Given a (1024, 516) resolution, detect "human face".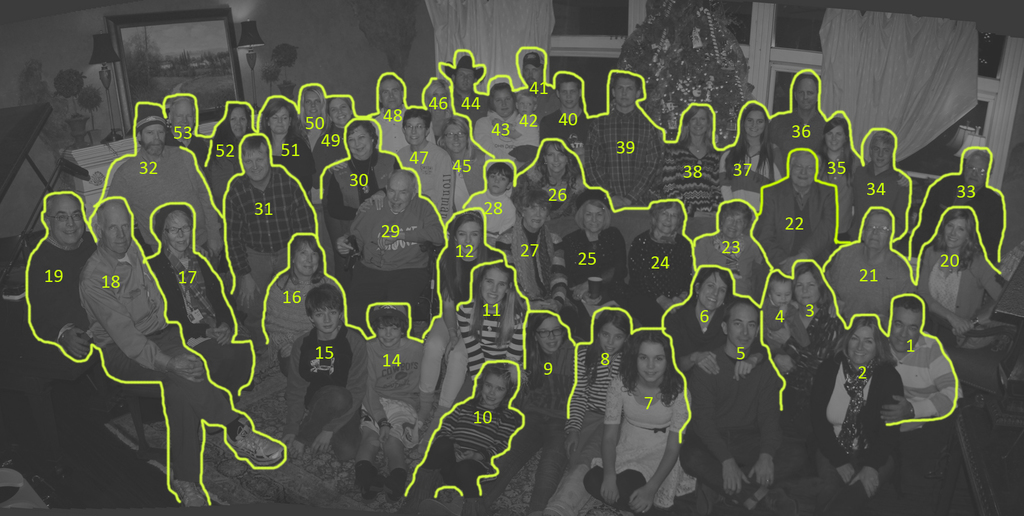
(947,219,970,249).
